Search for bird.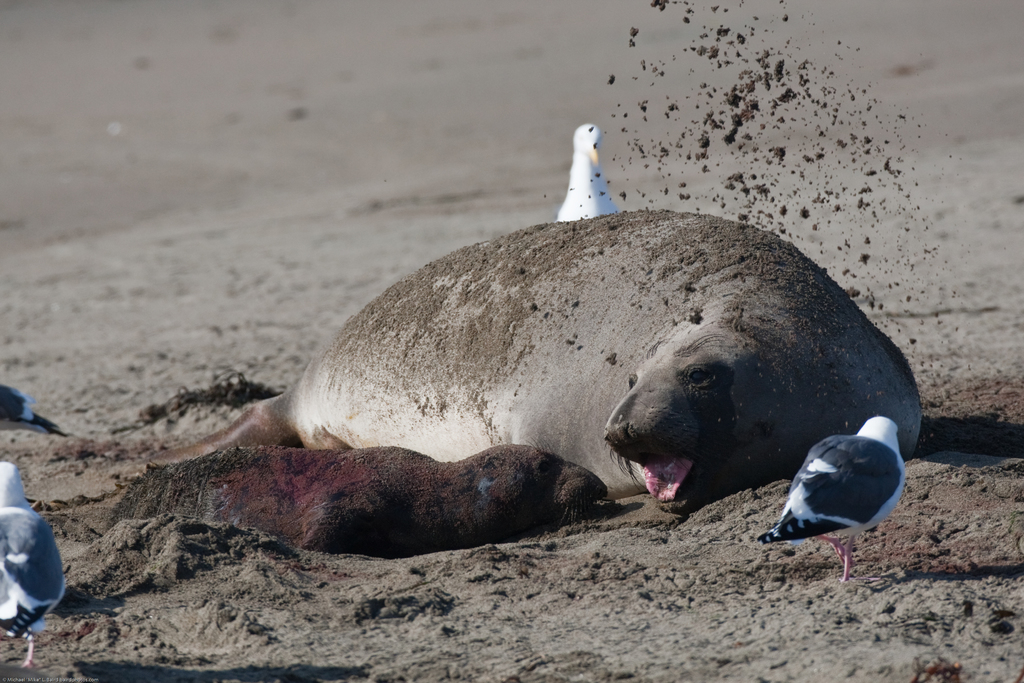
Found at left=765, top=417, right=916, bottom=570.
